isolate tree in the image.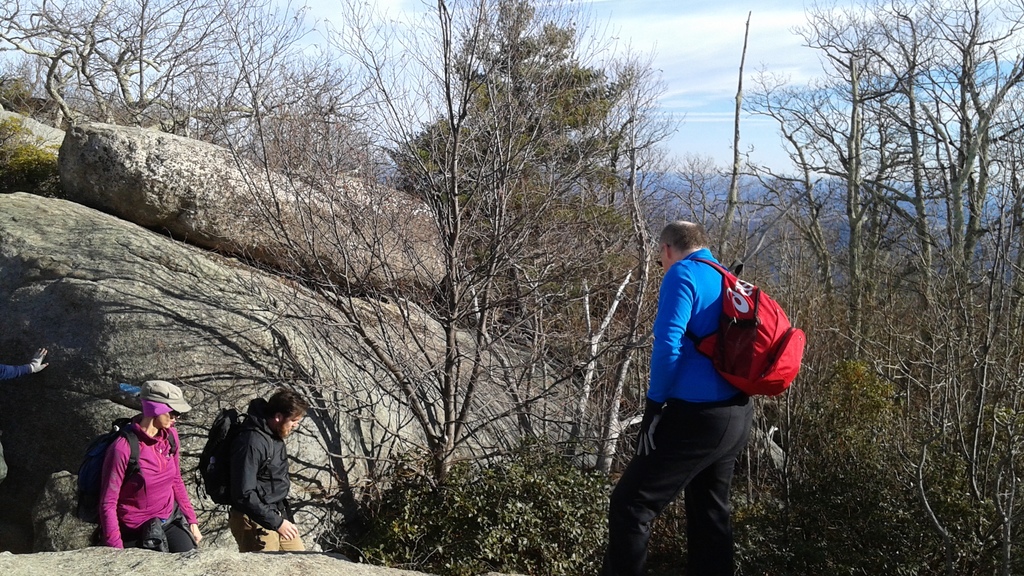
Isolated region: (700,0,1023,575).
